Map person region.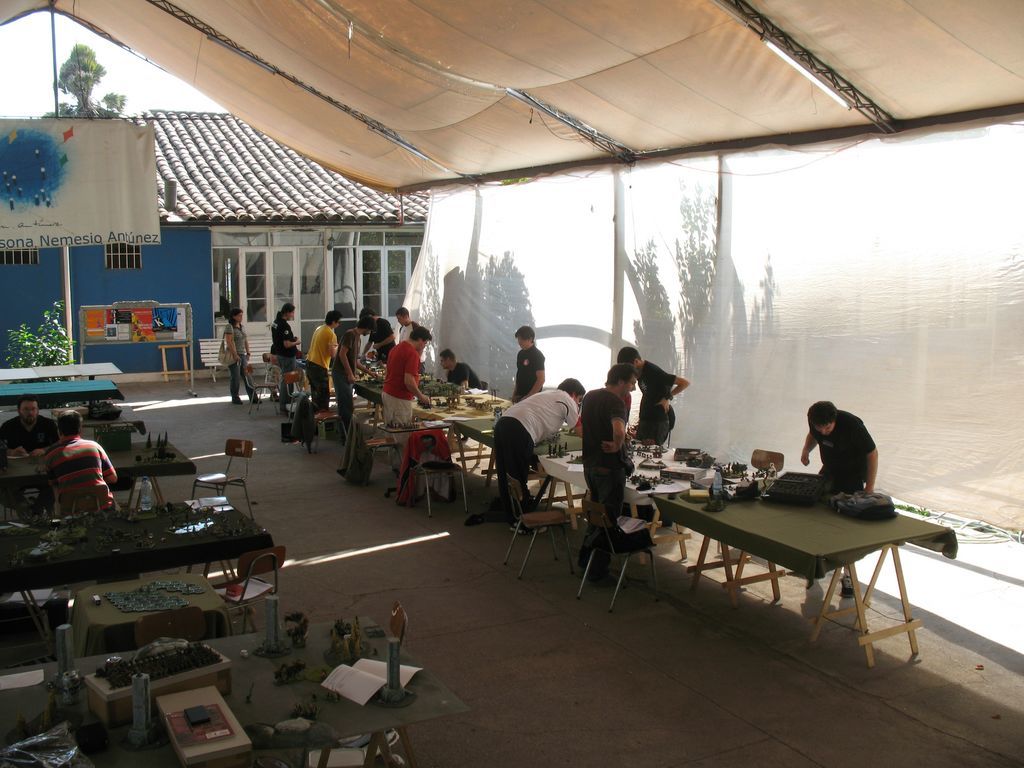
Mapped to (x1=617, y1=345, x2=692, y2=446).
